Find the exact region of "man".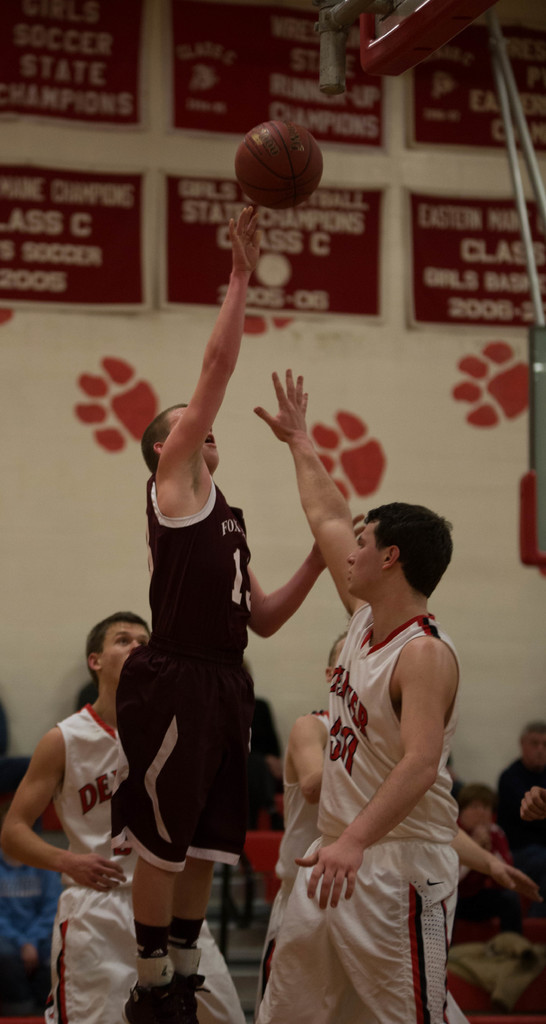
Exact region: (232,356,465,1023).
